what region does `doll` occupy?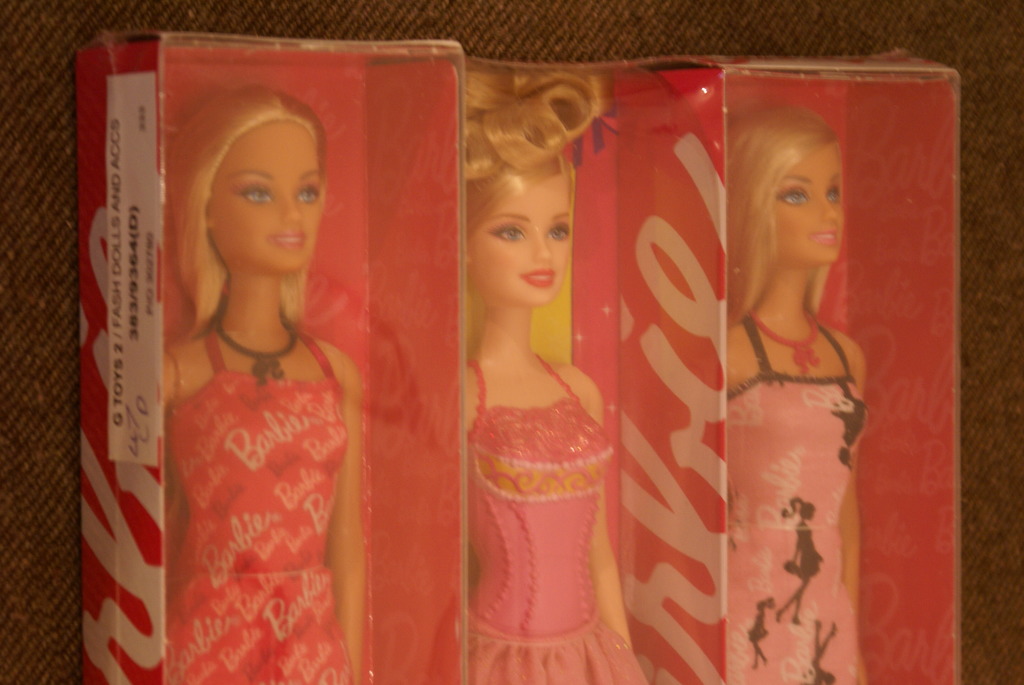
[left=815, top=616, right=842, bottom=684].
